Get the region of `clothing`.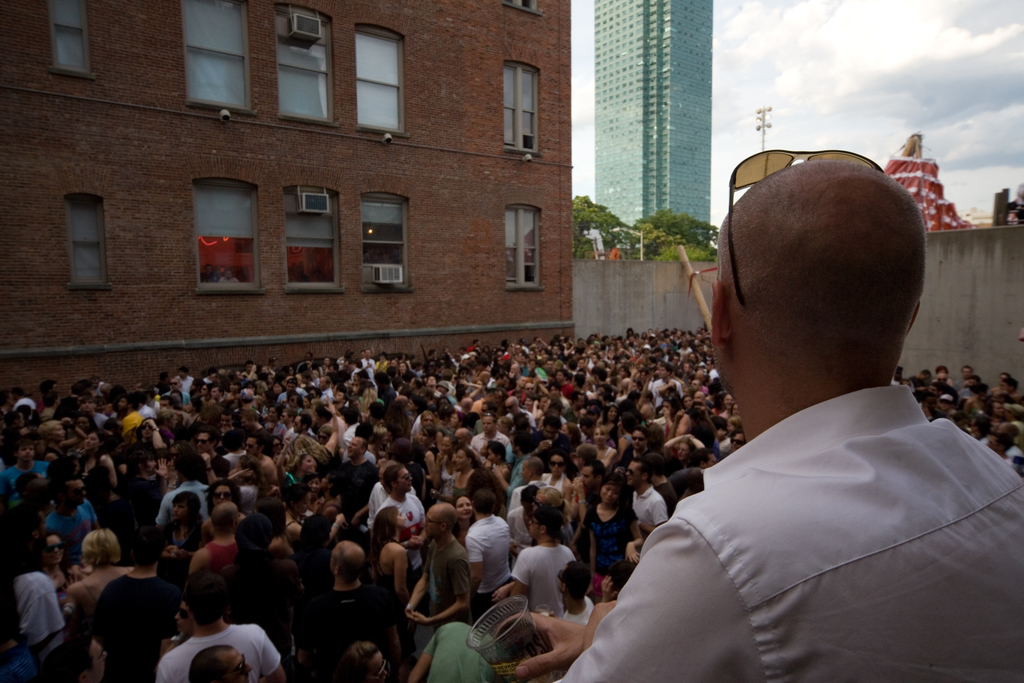
x1=216, y1=555, x2=305, y2=632.
